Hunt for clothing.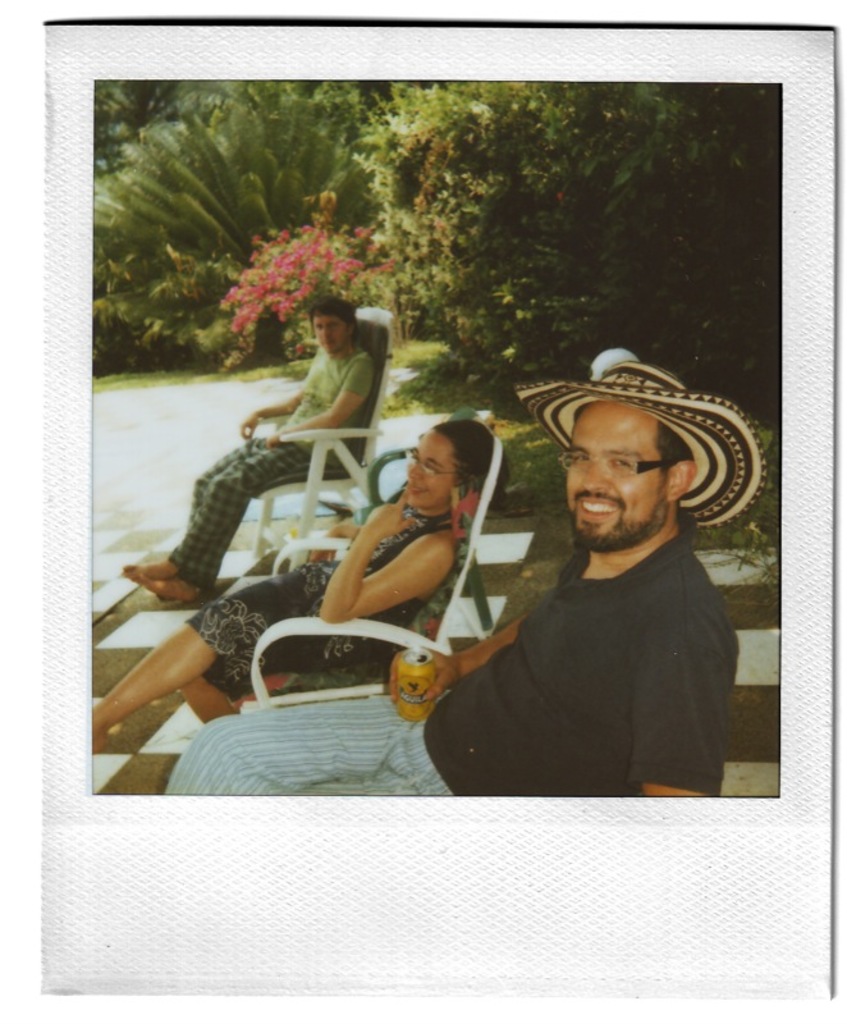
Hunted down at select_region(168, 531, 741, 795).
